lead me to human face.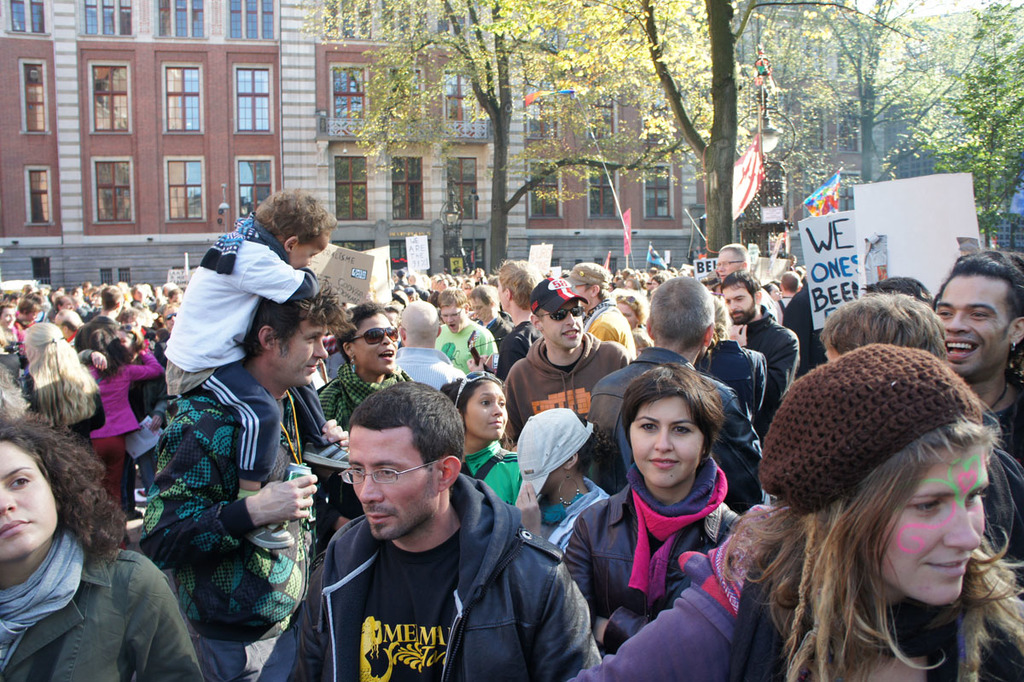
Lead to x1=536, y1=299, x2=579, y2=347.
